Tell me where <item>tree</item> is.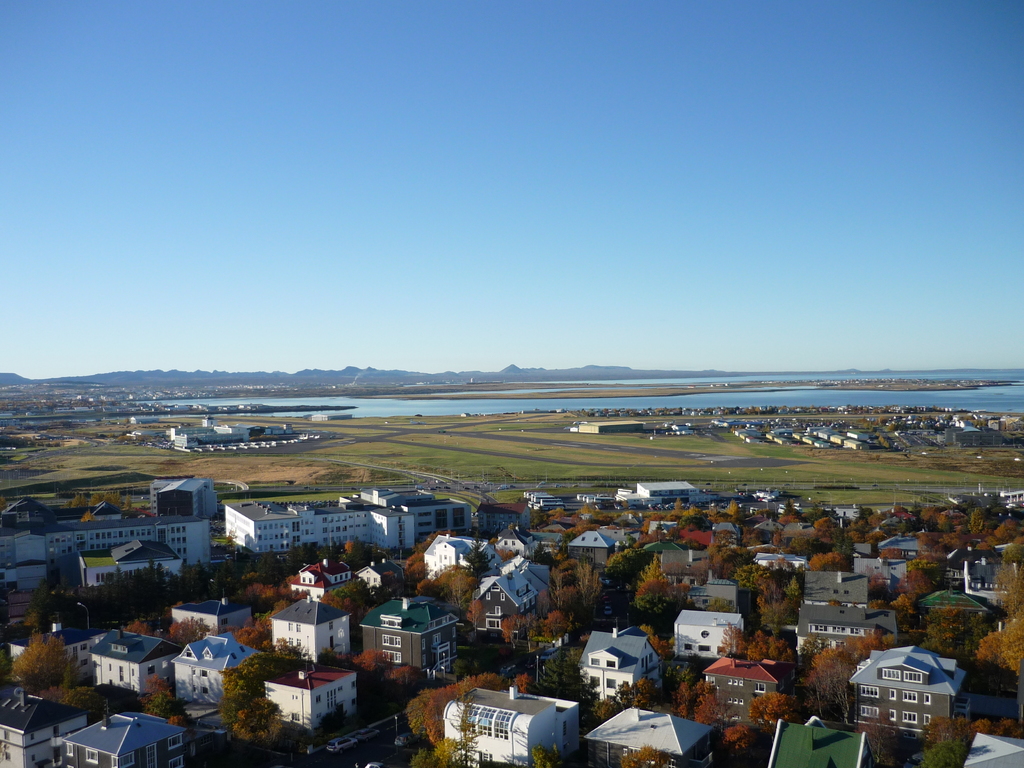
<item>tree</item> is at select_region(163, 614, 215, 648).
